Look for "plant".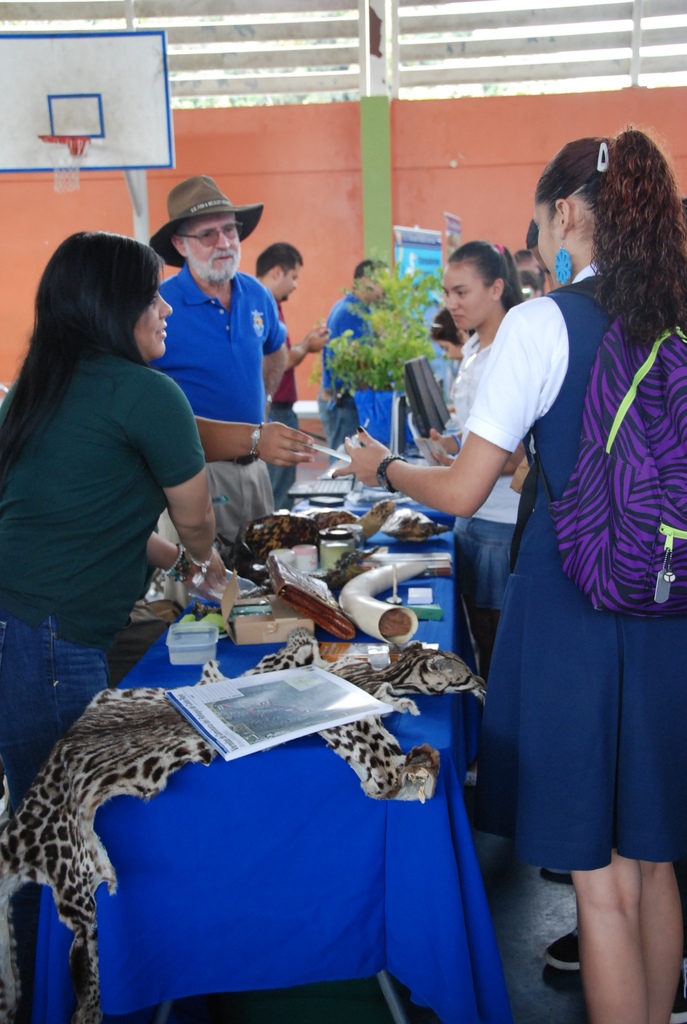
Found: bbox=[336, 264, 444, 365].
